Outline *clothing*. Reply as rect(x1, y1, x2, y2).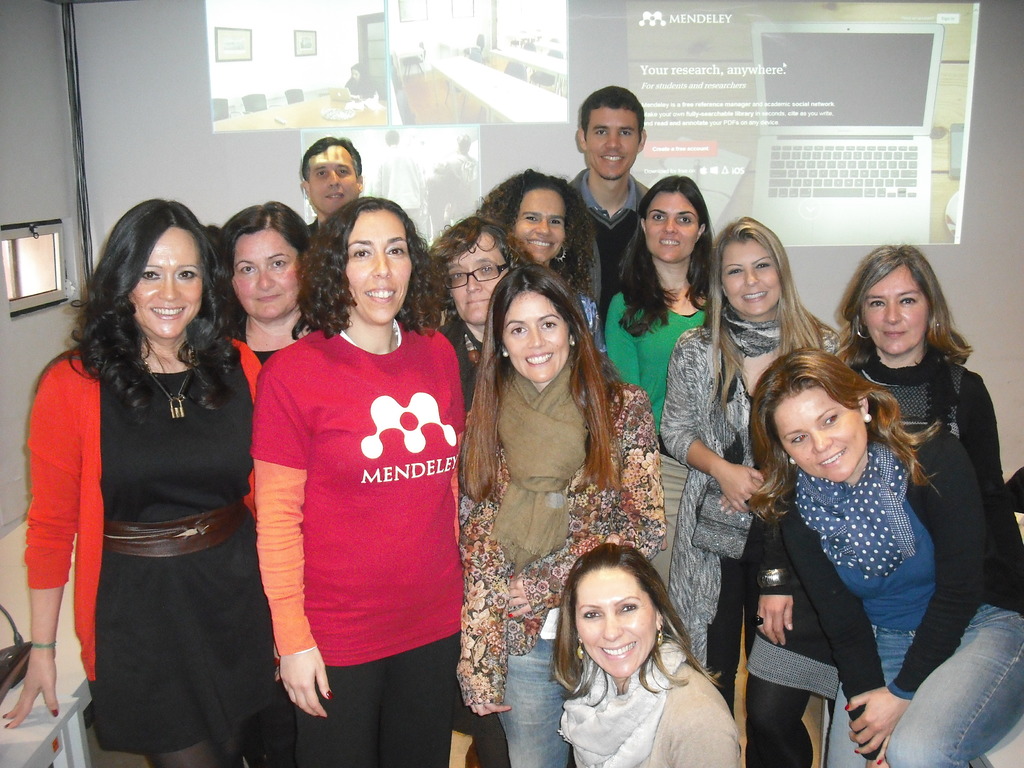
rect(441, 318, 477, 405).
